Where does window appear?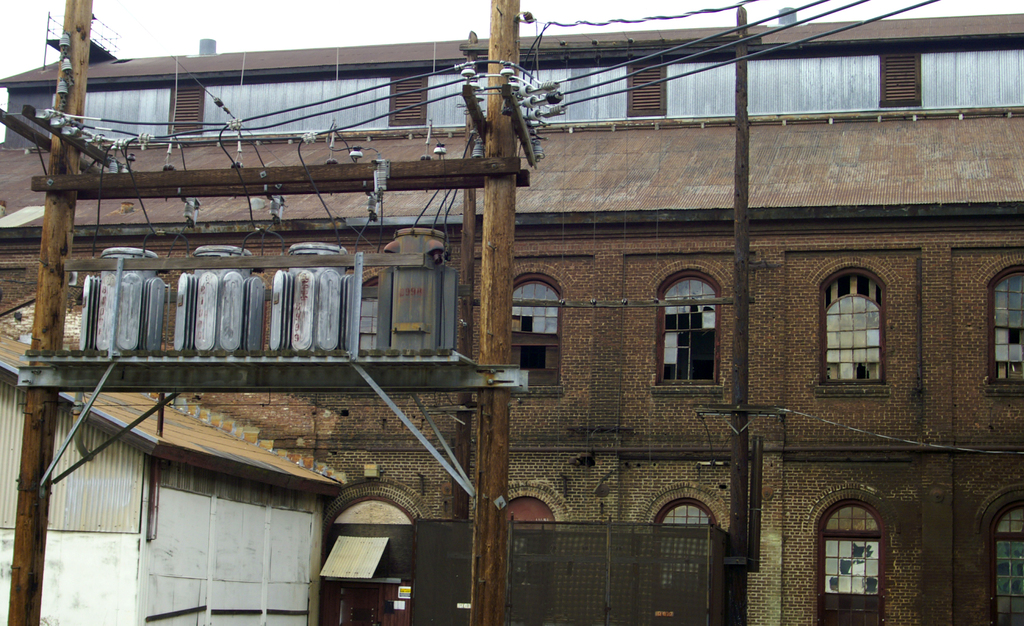
Appears at detection(500, 498, 558, 625).
